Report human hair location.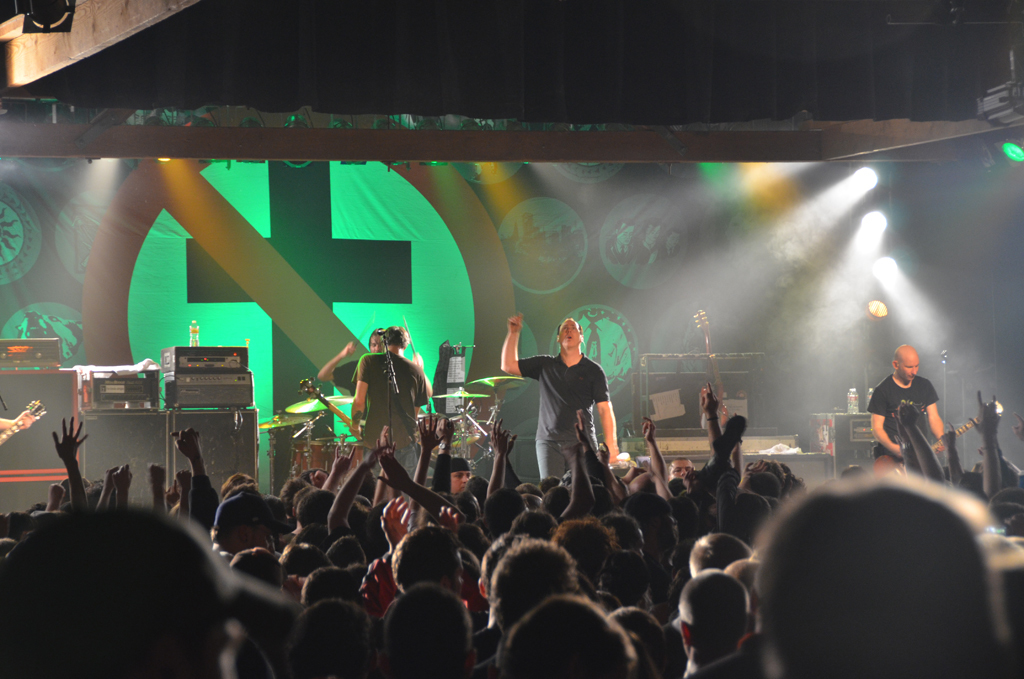
Report: (left=507, top=593, right=630, bottom=678).
